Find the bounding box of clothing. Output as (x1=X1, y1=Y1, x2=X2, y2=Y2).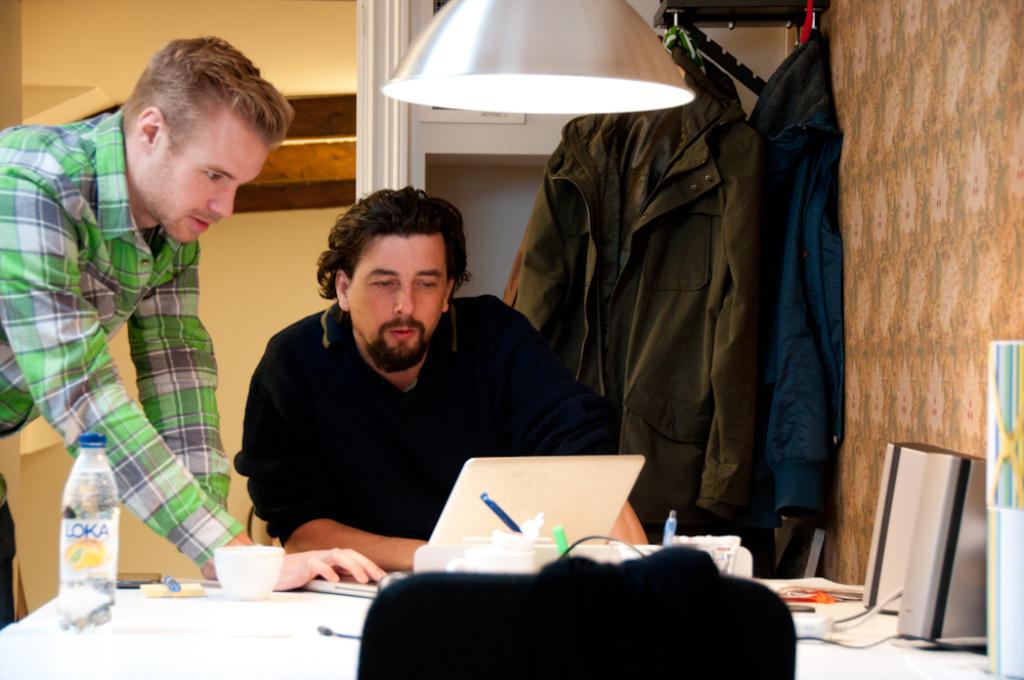
(x1=229, y1=297, x2=604, y2=538).
